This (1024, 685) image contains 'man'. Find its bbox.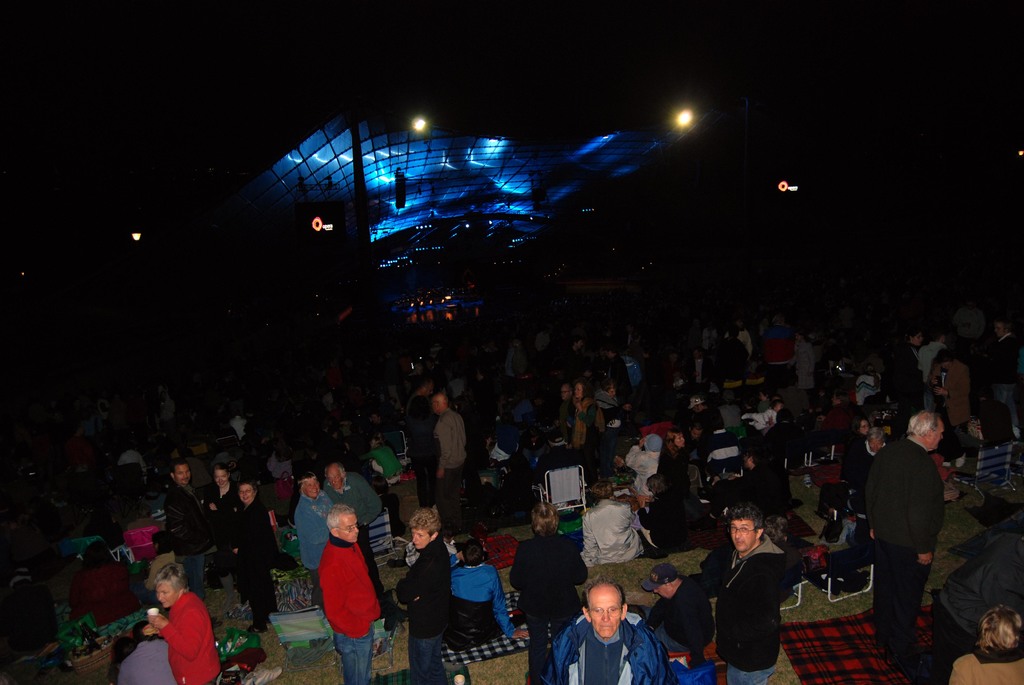
<bbox>701, 414, 745, 482</bbox>.
